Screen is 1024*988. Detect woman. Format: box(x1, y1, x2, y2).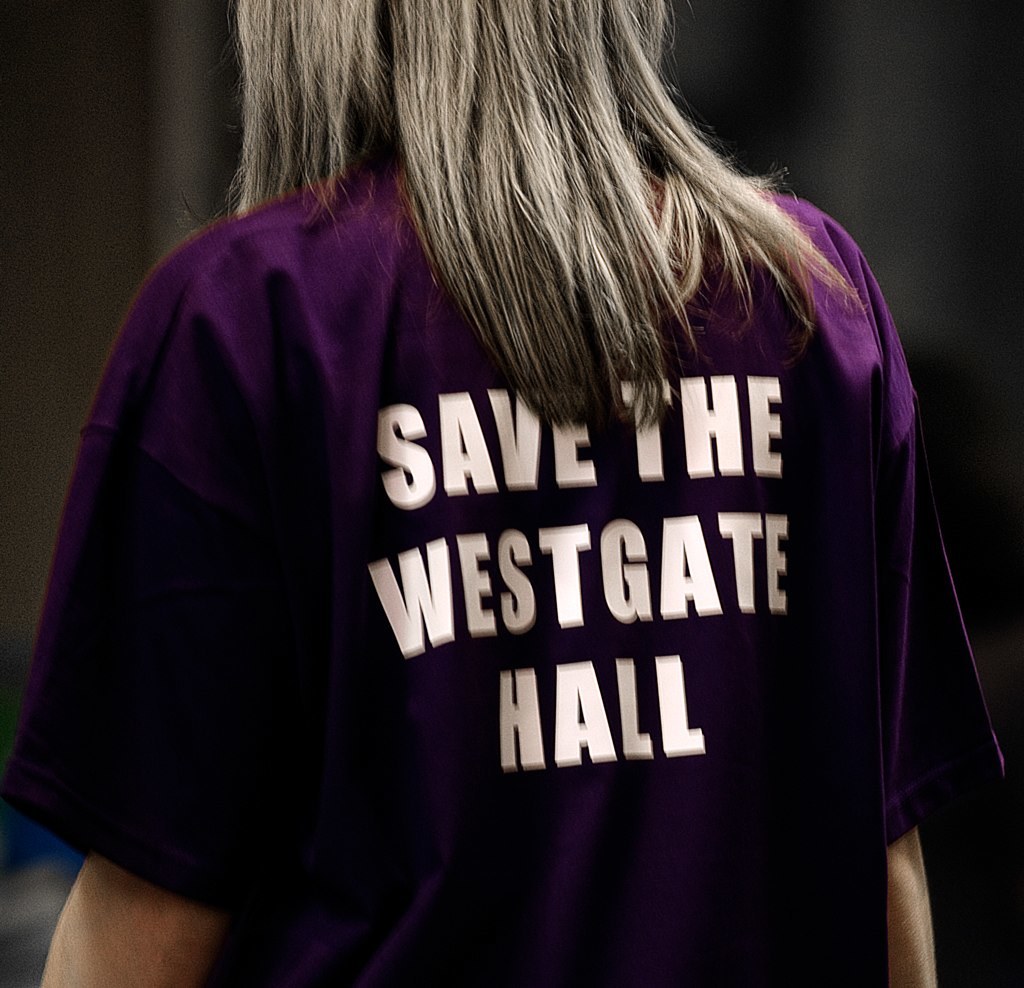
box(27, 2, 973, 971).
